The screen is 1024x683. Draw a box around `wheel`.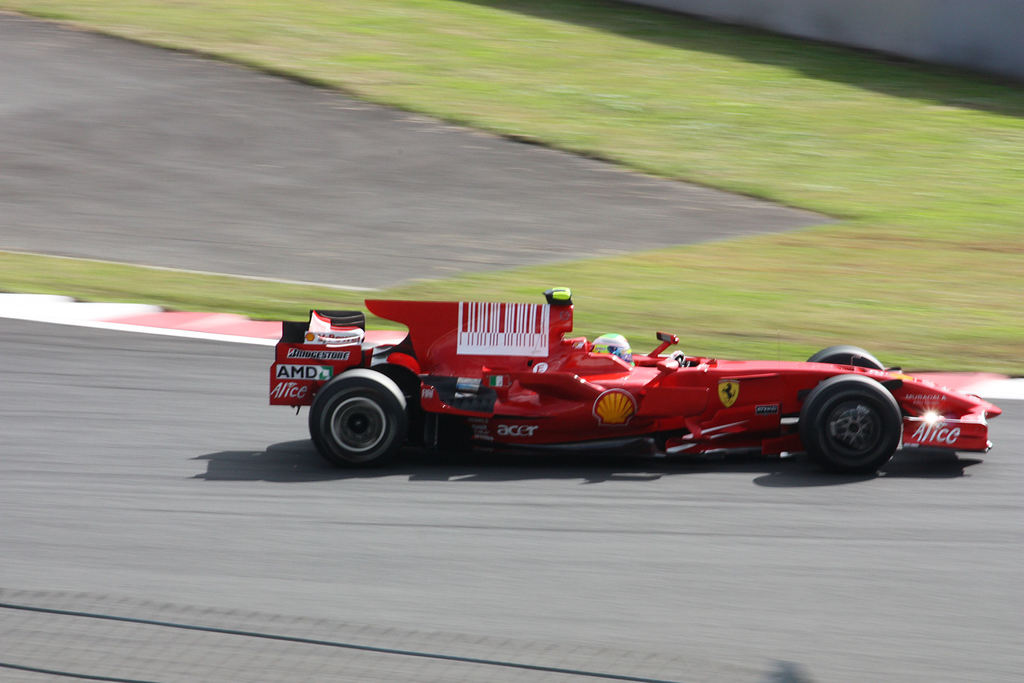
left=304, top=375, right=416, bottom=463.
